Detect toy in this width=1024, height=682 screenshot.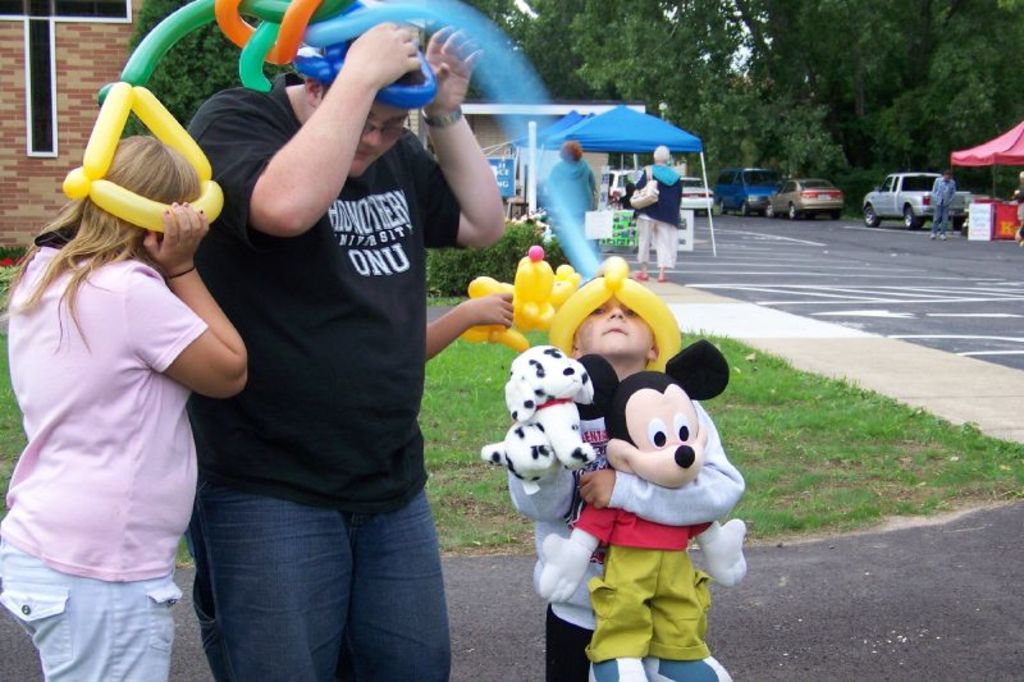
Detection: l=466, t=250, r=577, b=351.
